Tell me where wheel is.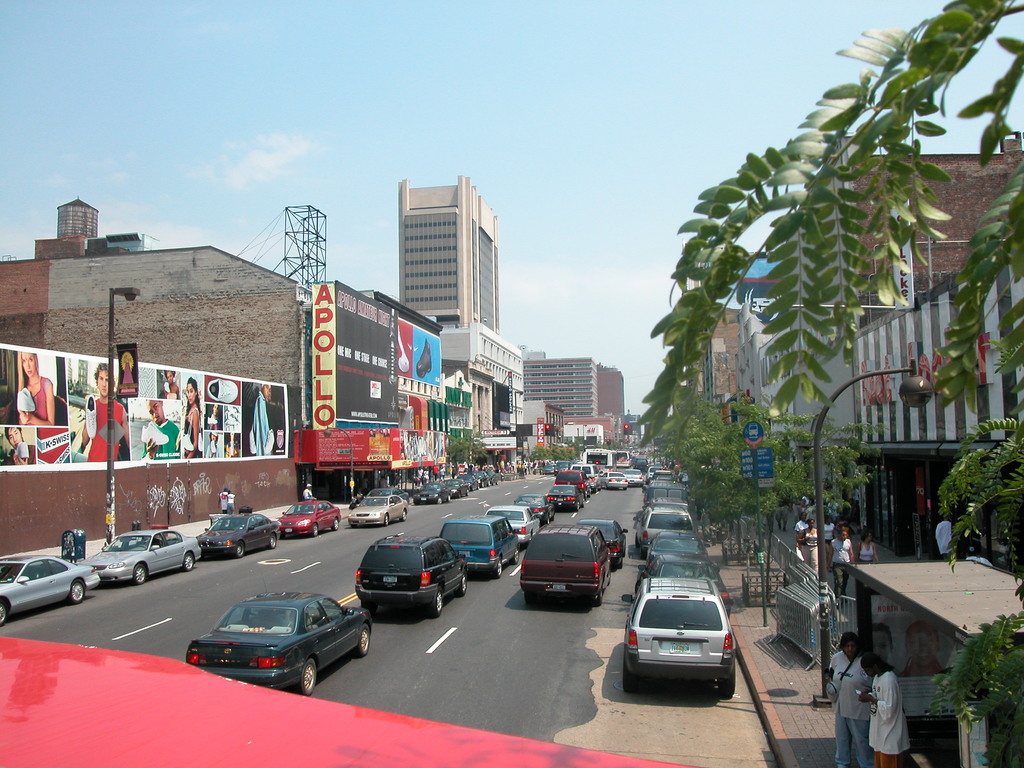
wheel is at 312/523/317/536.
